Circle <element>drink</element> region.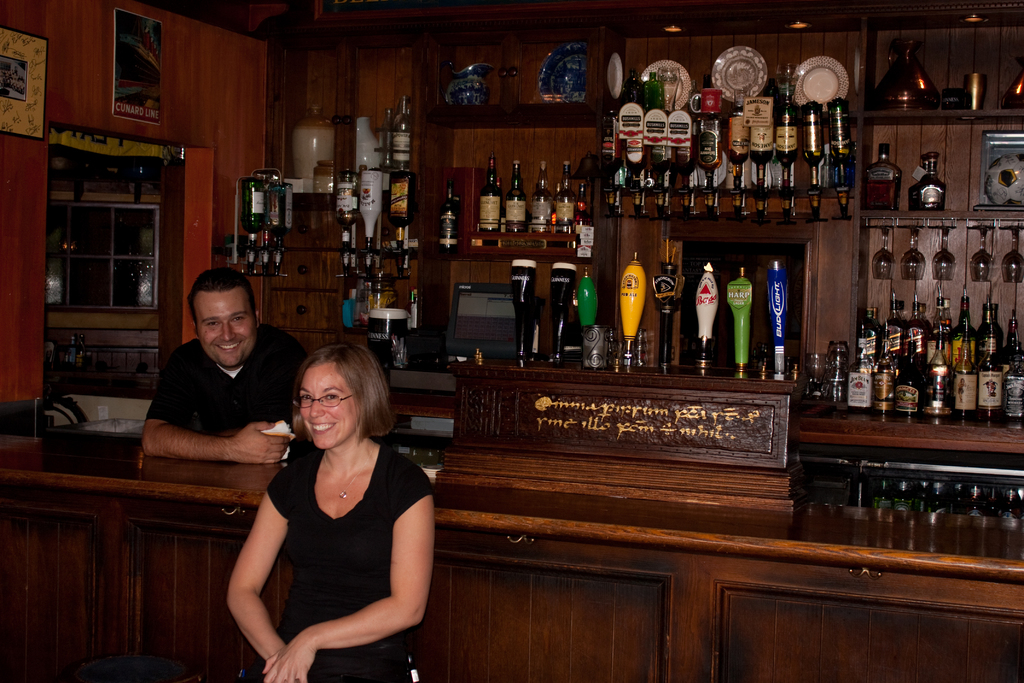
Region: x1=779, y1=83, x2=797, y2=104.
